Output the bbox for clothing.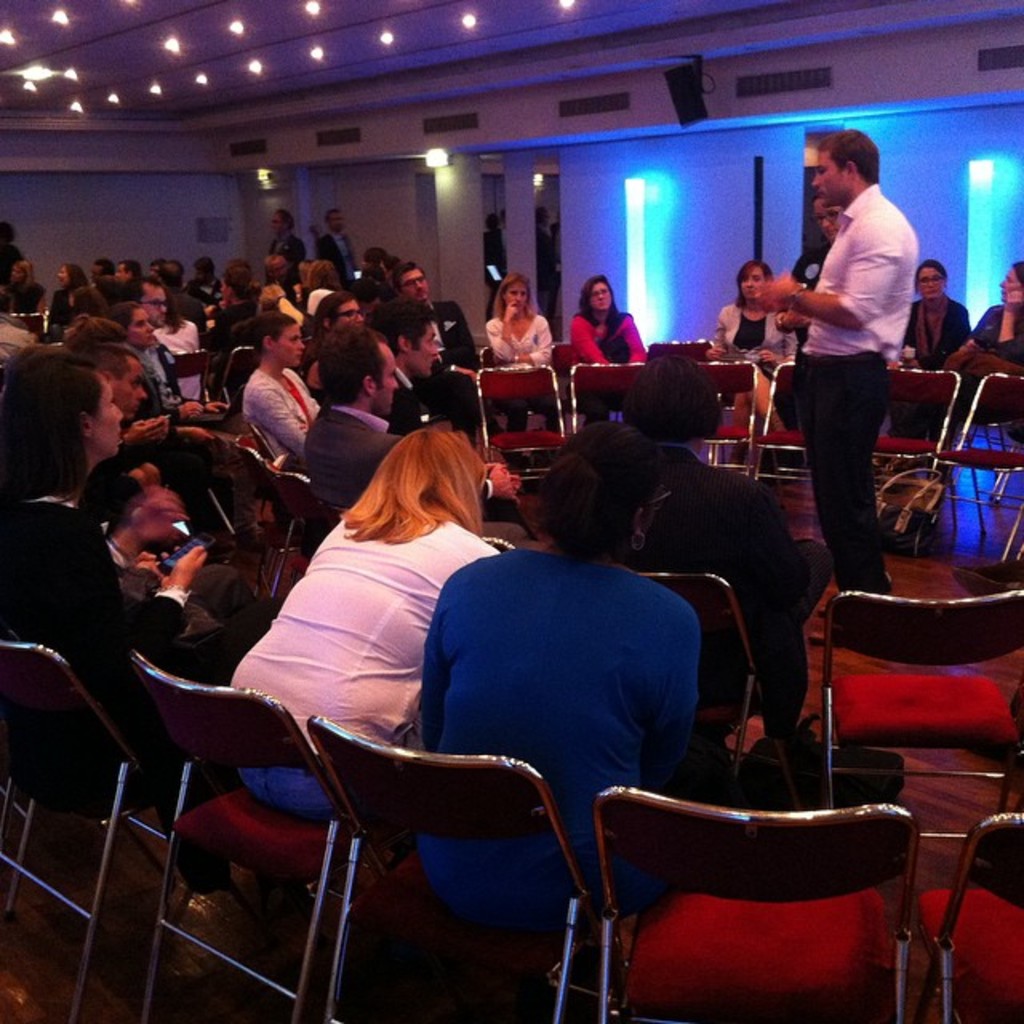
{"x1": 290, "y1": 400, "x2": 403, "y2": 512}.
